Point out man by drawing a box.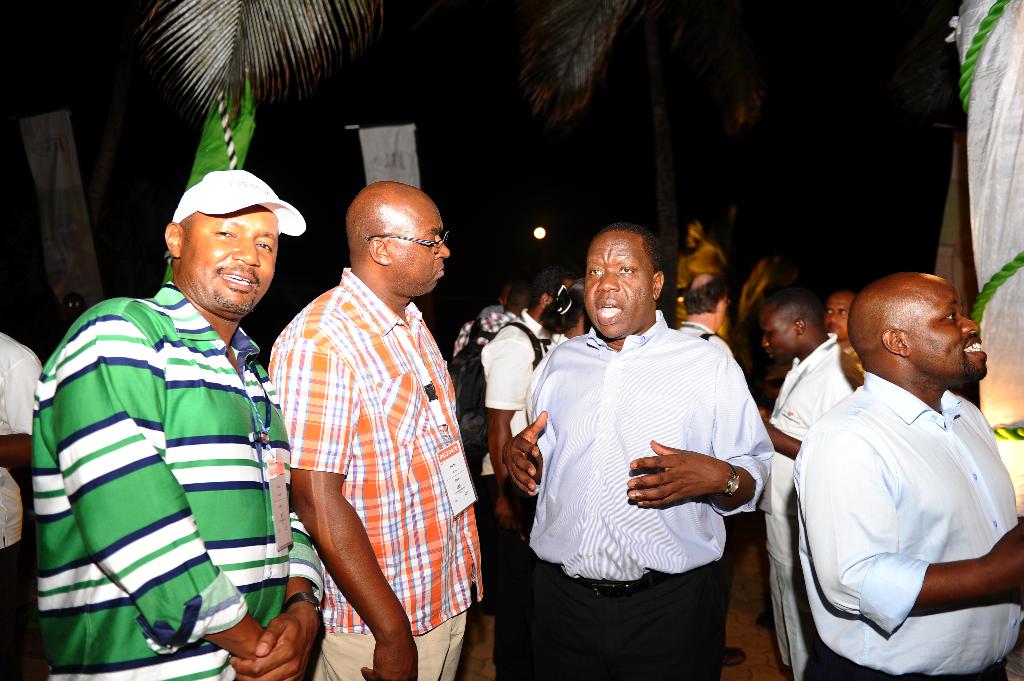
477, 268, 573, 536.
